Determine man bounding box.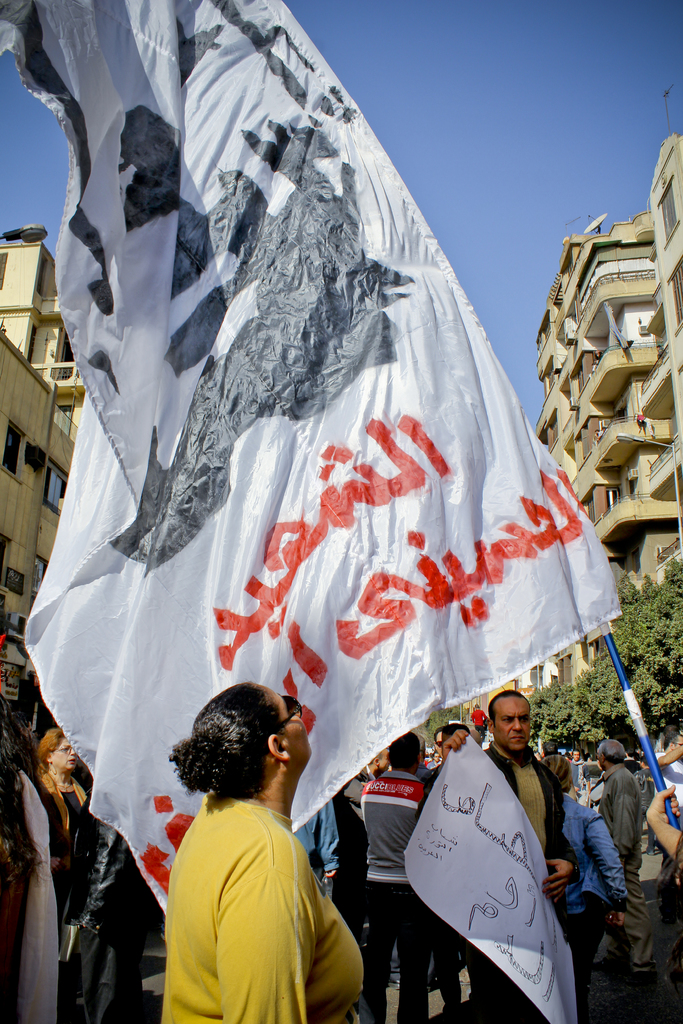
Determined: {"left": 363, "top": 733, "right": 429, "bottom": 1023}.
